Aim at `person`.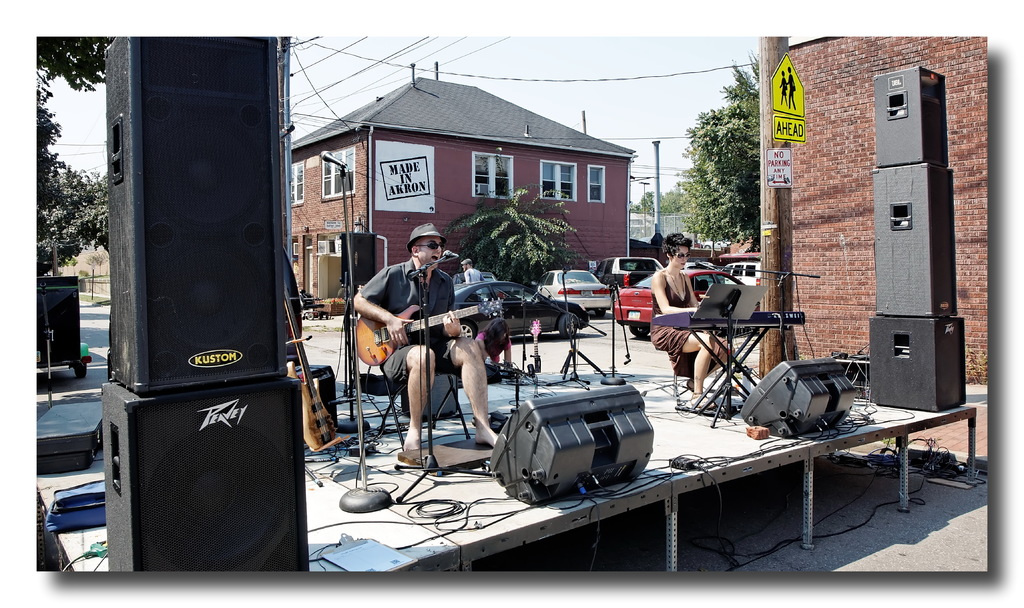
Aimed at l=650, t=230, r=728, b=405.
